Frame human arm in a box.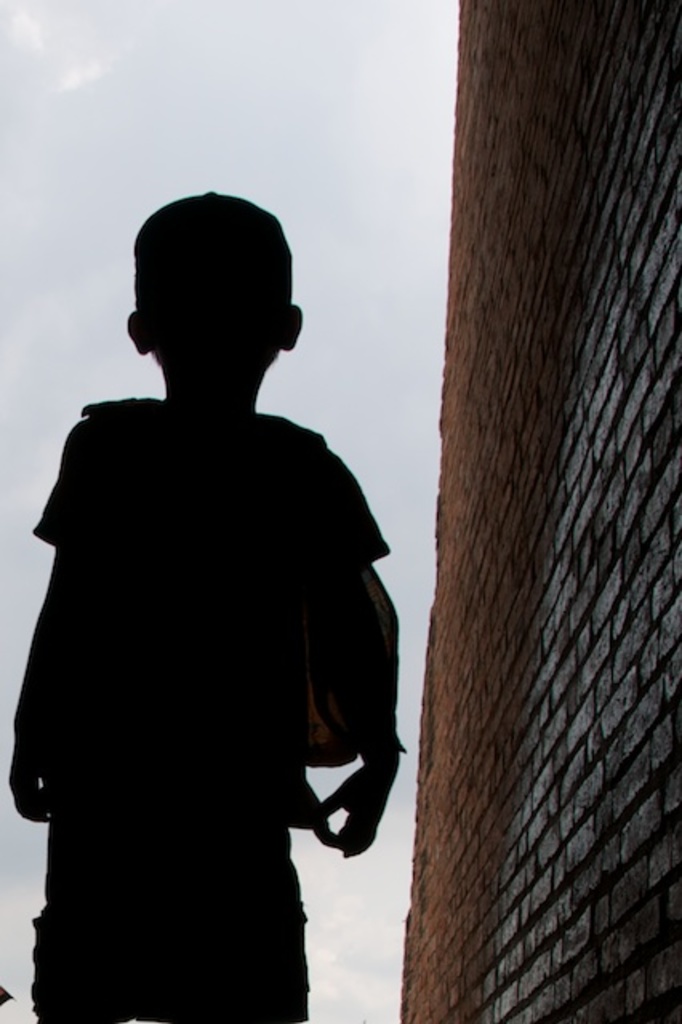
region(301, 570, 408, 859).
